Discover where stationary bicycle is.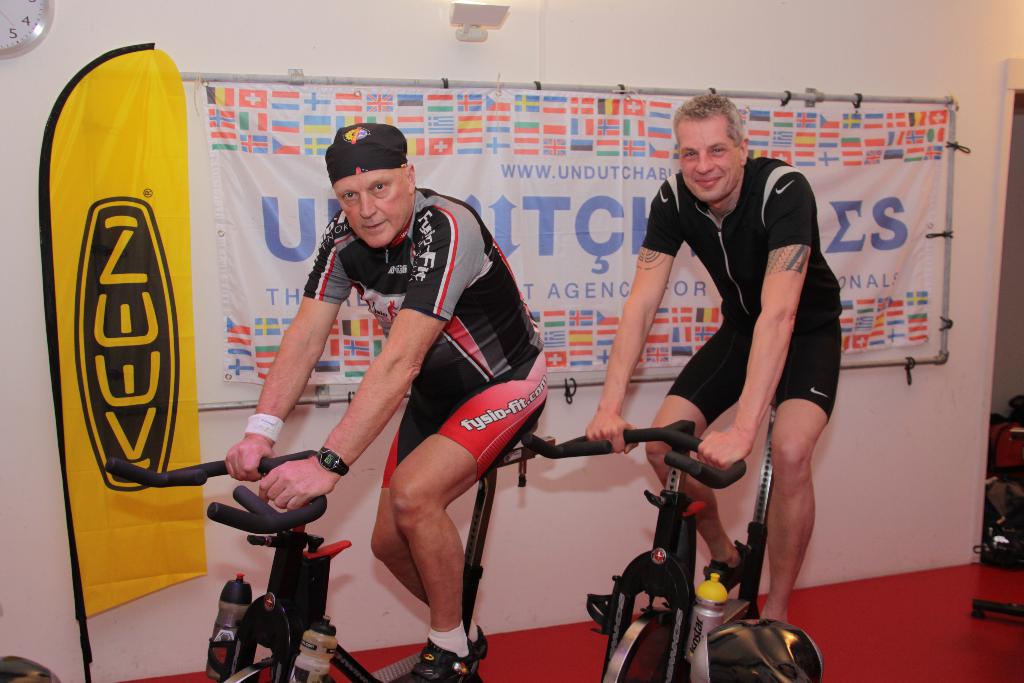
Discovered at [521, 387, 781, 682].
